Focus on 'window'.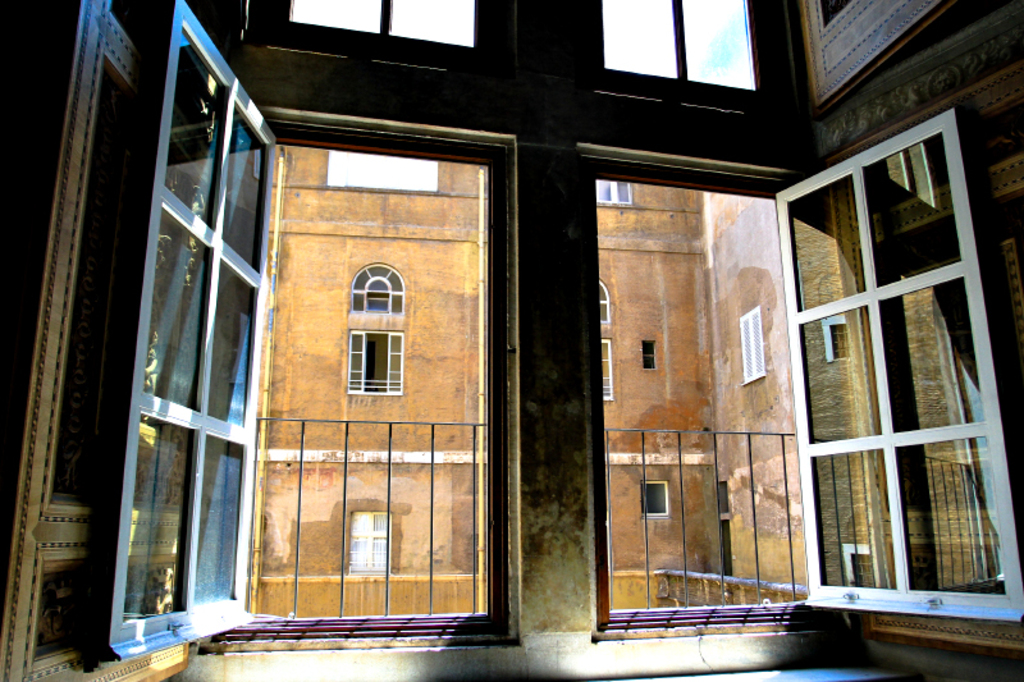
Focused at (637, 337, 657, 369).
